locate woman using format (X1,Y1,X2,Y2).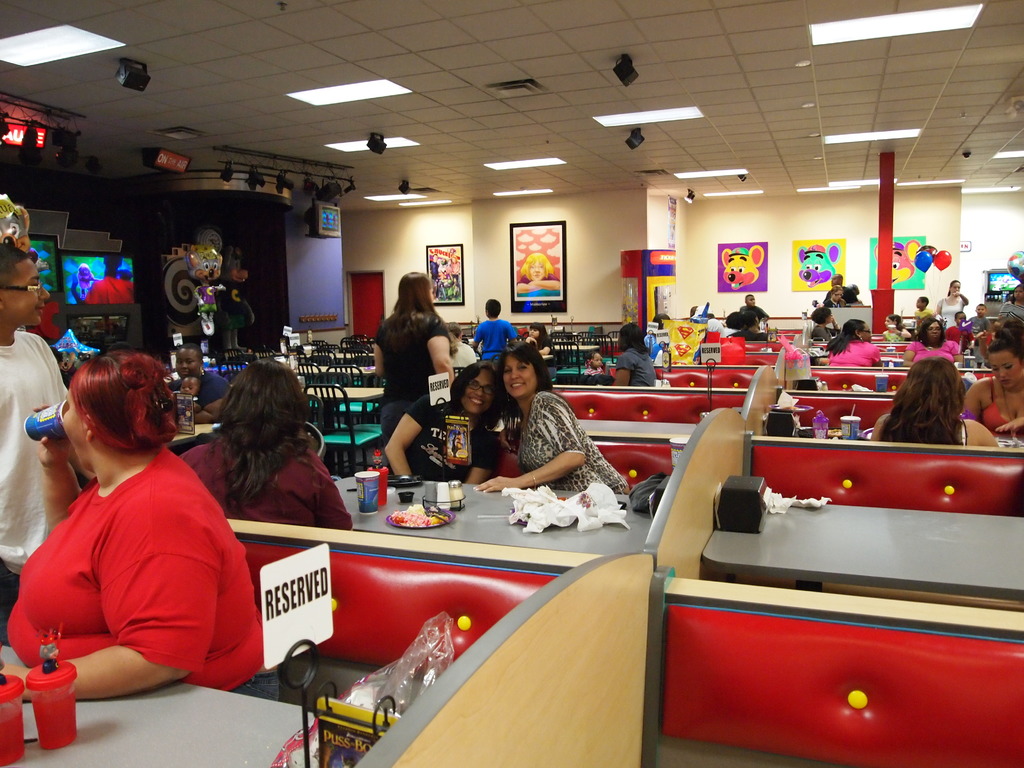
(996,281,1023,323).
